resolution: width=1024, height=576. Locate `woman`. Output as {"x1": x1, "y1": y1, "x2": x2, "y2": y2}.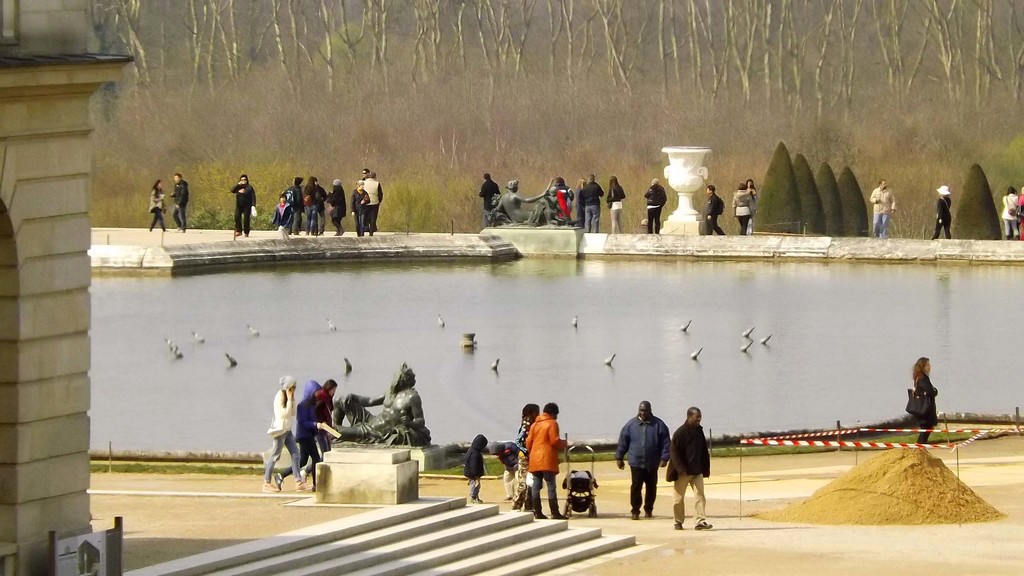
{"x1": 495, "y1": 179, "x2": 547, "y2": 225}.
